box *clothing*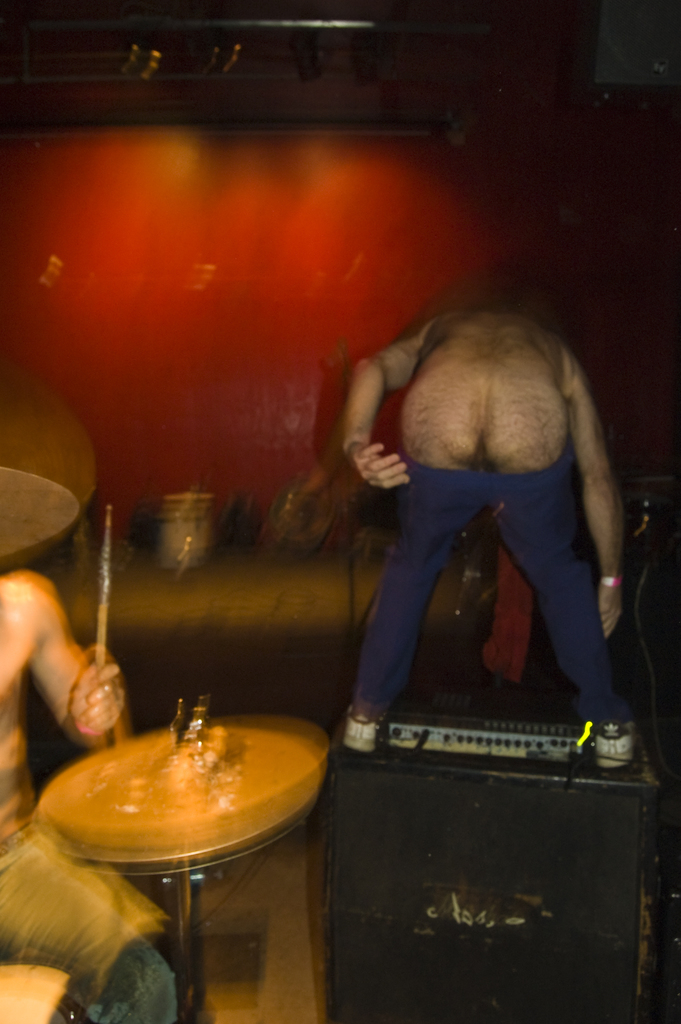
<region>347, 468, 634, 719</region>
